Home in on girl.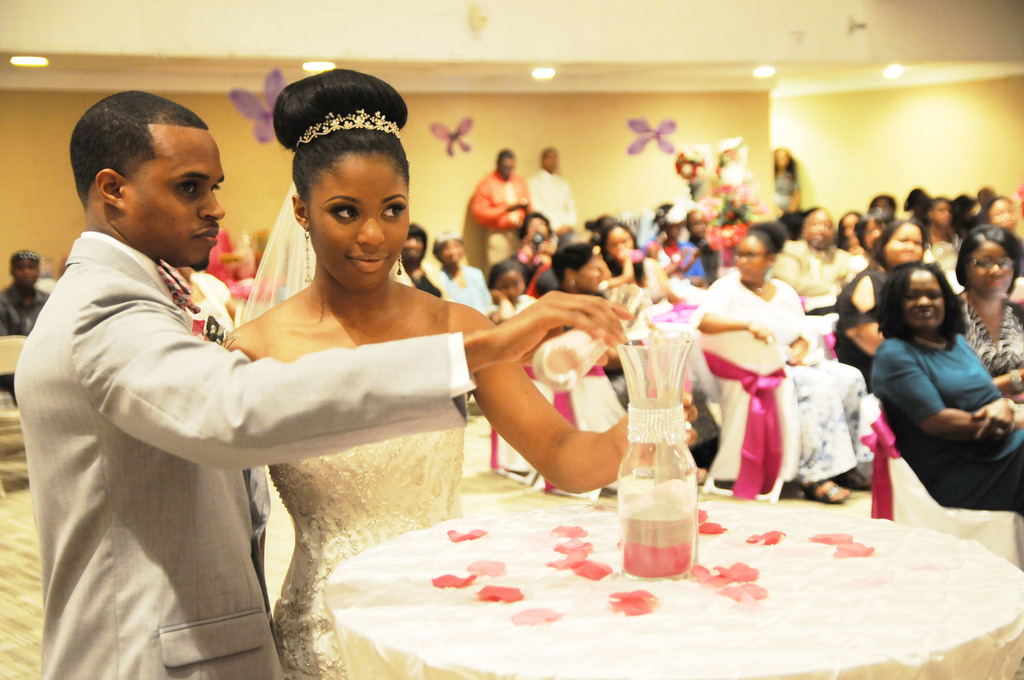
Homed in at 599/223/648/287.
